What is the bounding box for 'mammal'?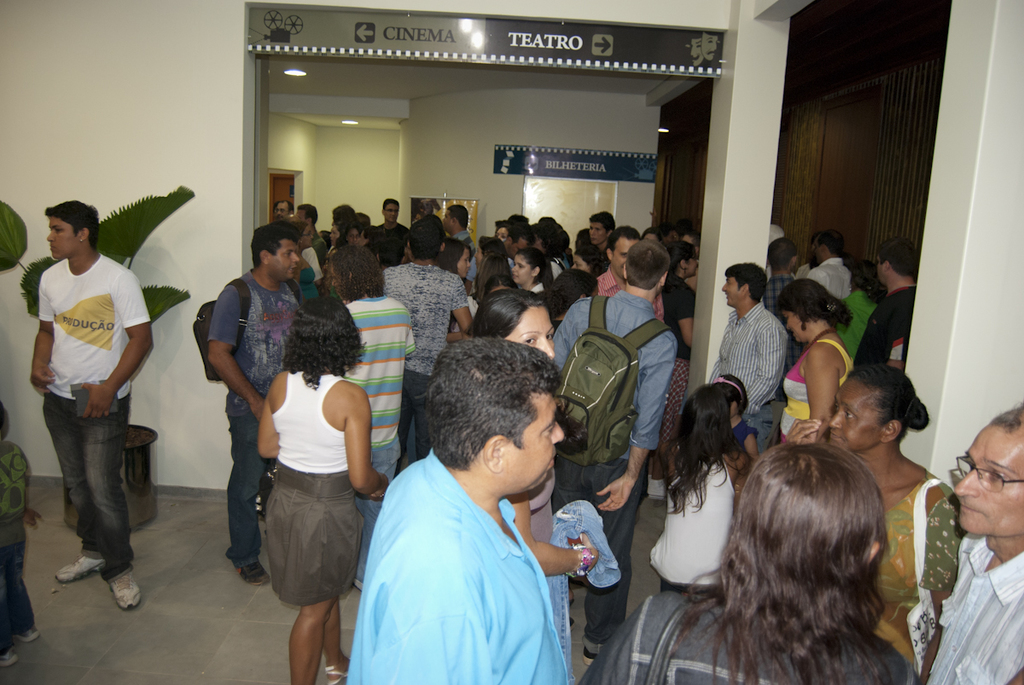
{"x1": 347, "y1": 340, "x2": 575, "y2": 684}.
